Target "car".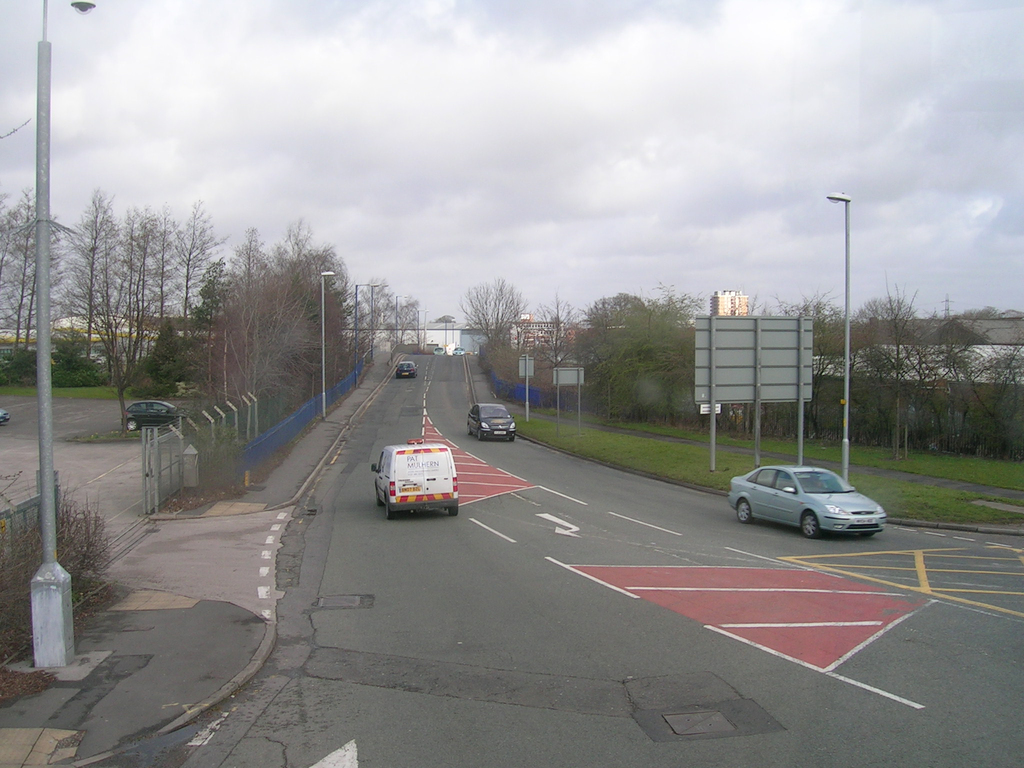
Target region: pyautogui.locateOnScreen(452, 346, 465, 356).
